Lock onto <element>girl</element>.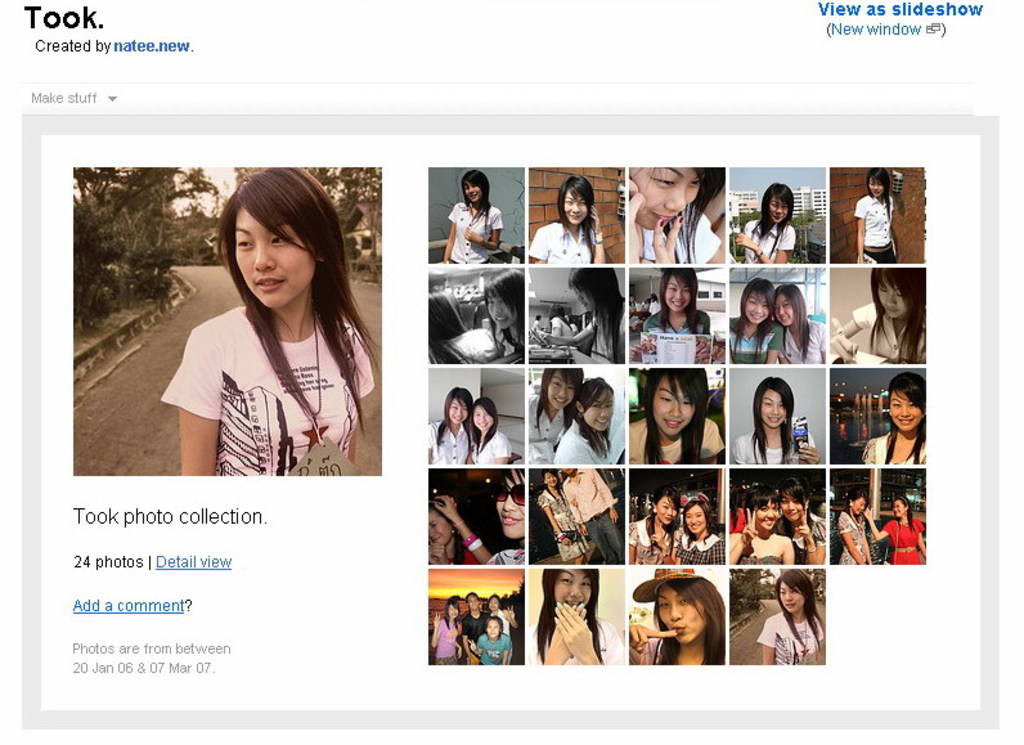
Locked: left=728, top=275, right=785, bottom=364.
